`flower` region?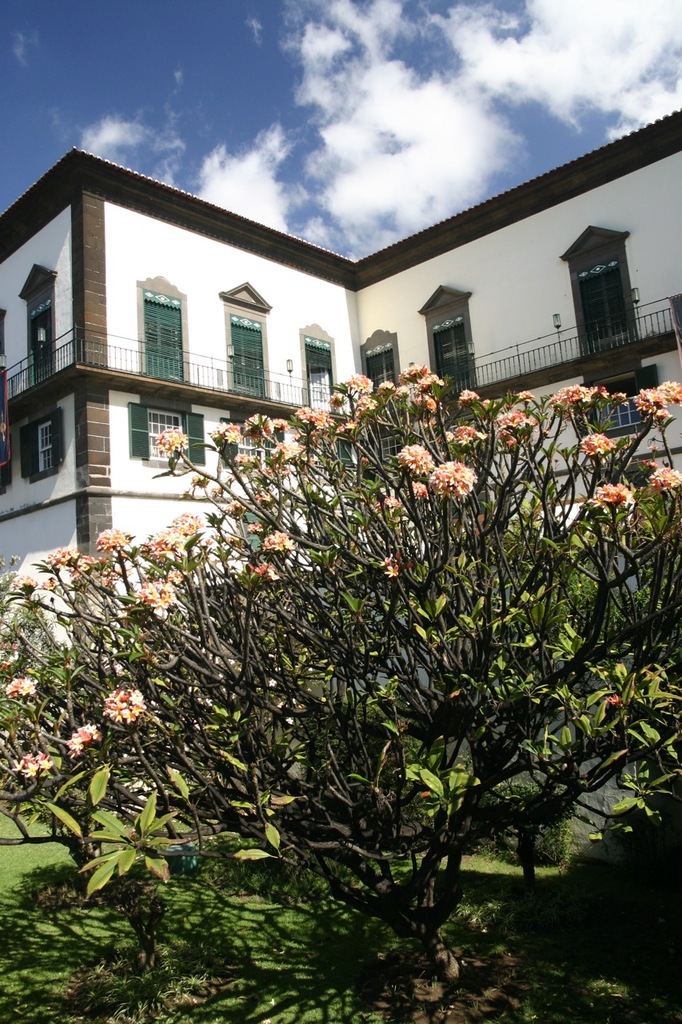
x1=444, y1=420, x2=485, y2=450
